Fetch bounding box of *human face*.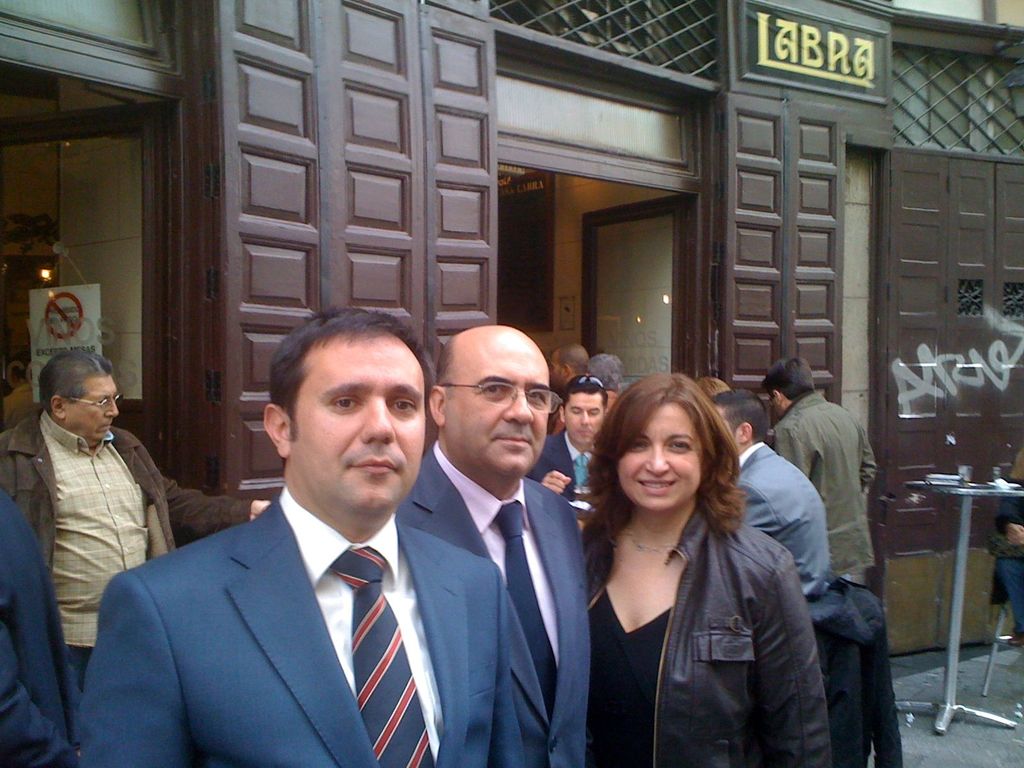
Bbox: x1=74, y1=371, x2=118, y2=447.
